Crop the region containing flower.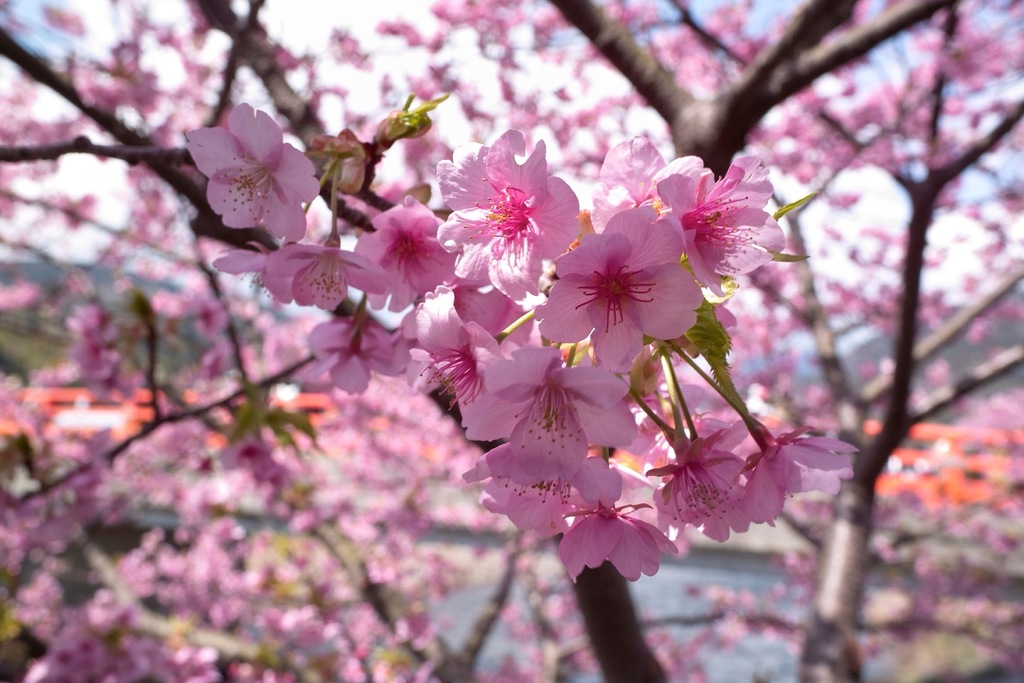
Crop region: crop(669, 147, 783, 299).
